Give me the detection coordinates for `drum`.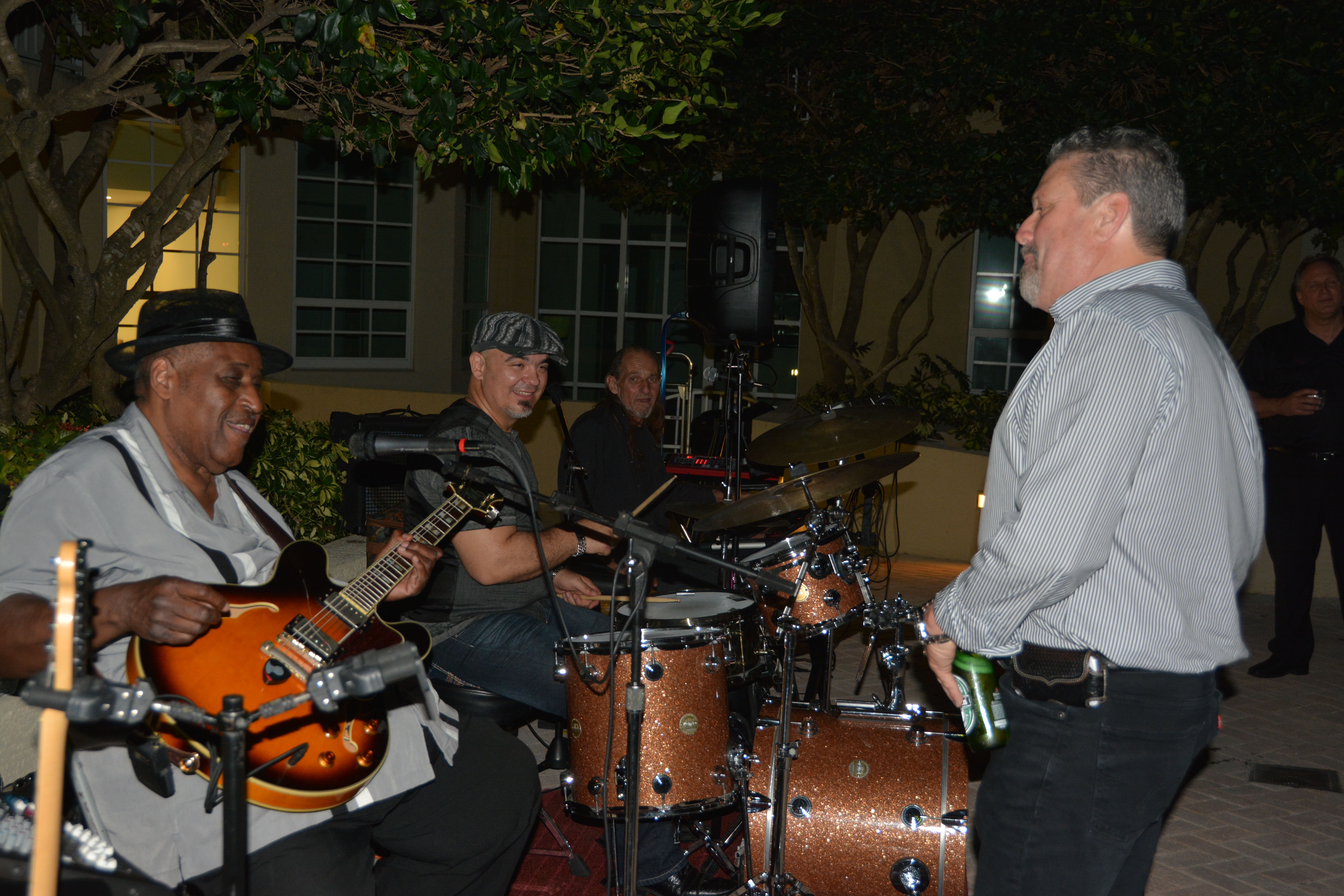
box=[166, 156, 217, 200].
